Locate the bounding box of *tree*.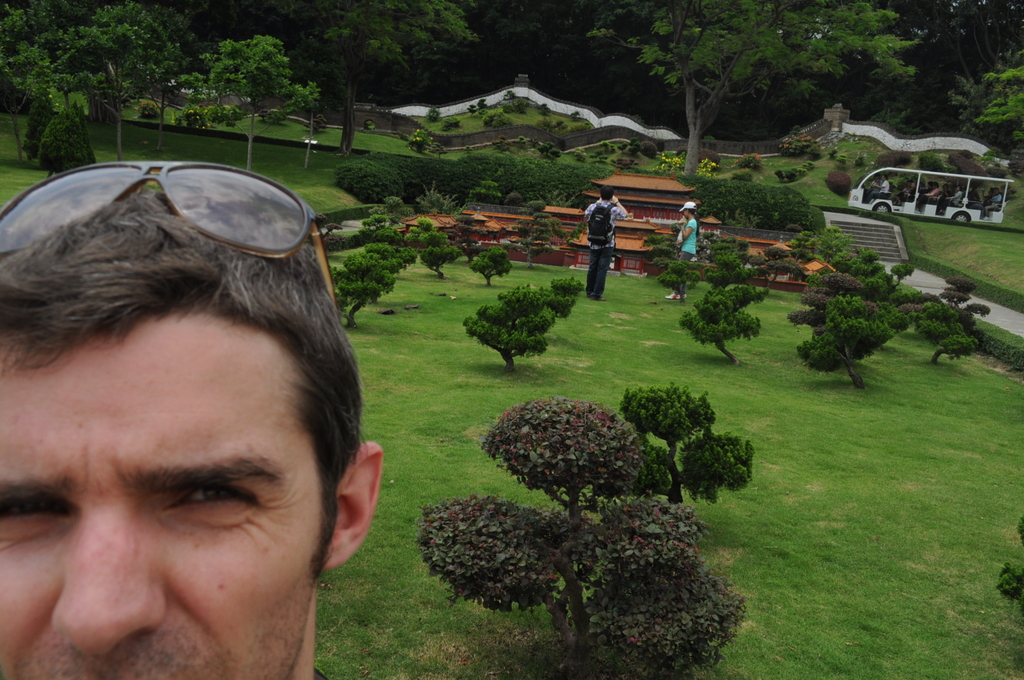
Bounding box: bbox(0, 0, 79, 113).
